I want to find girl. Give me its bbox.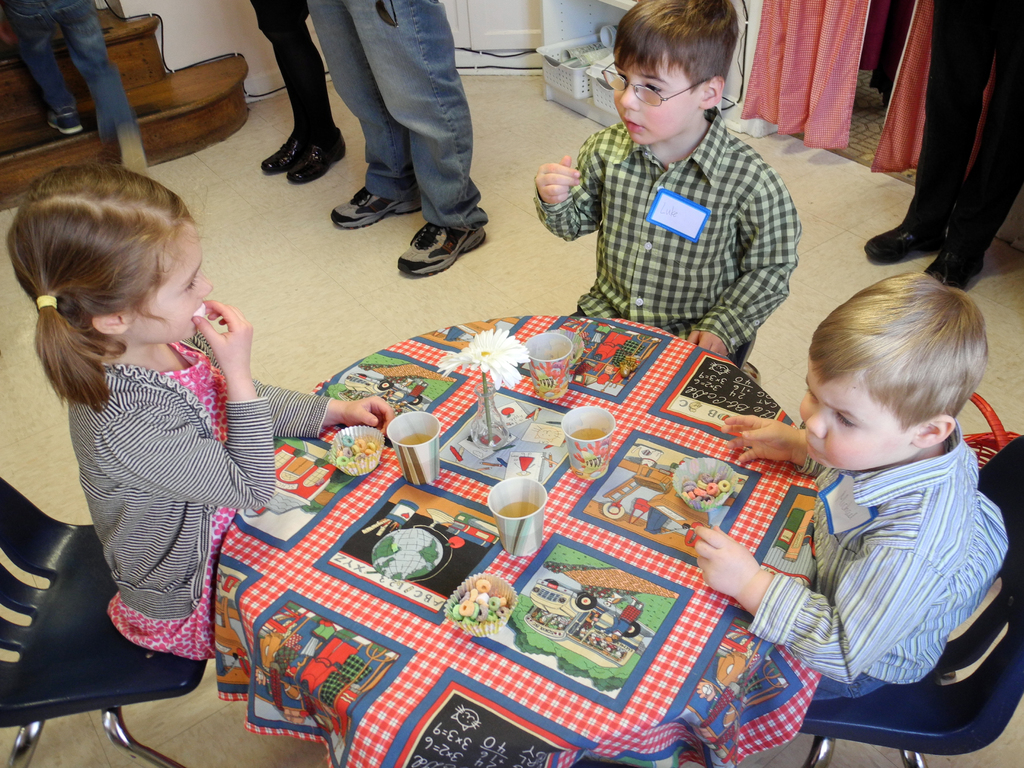
0 148 402 662.
